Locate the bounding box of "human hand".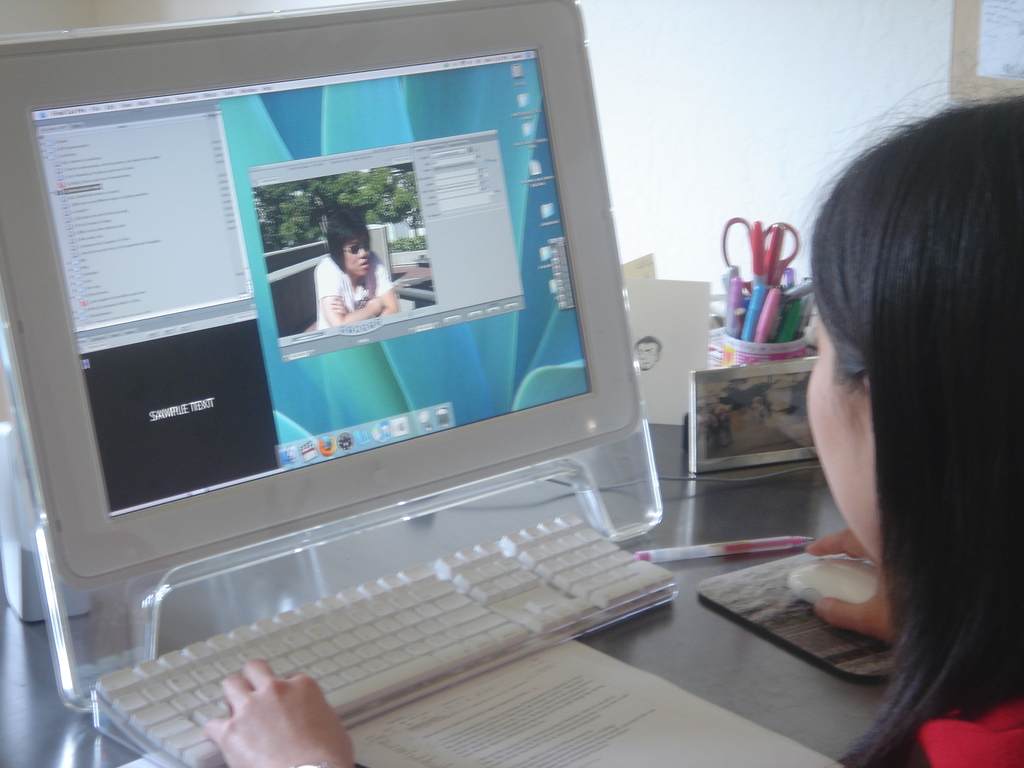
Bounding box: 198,657,356,767.
